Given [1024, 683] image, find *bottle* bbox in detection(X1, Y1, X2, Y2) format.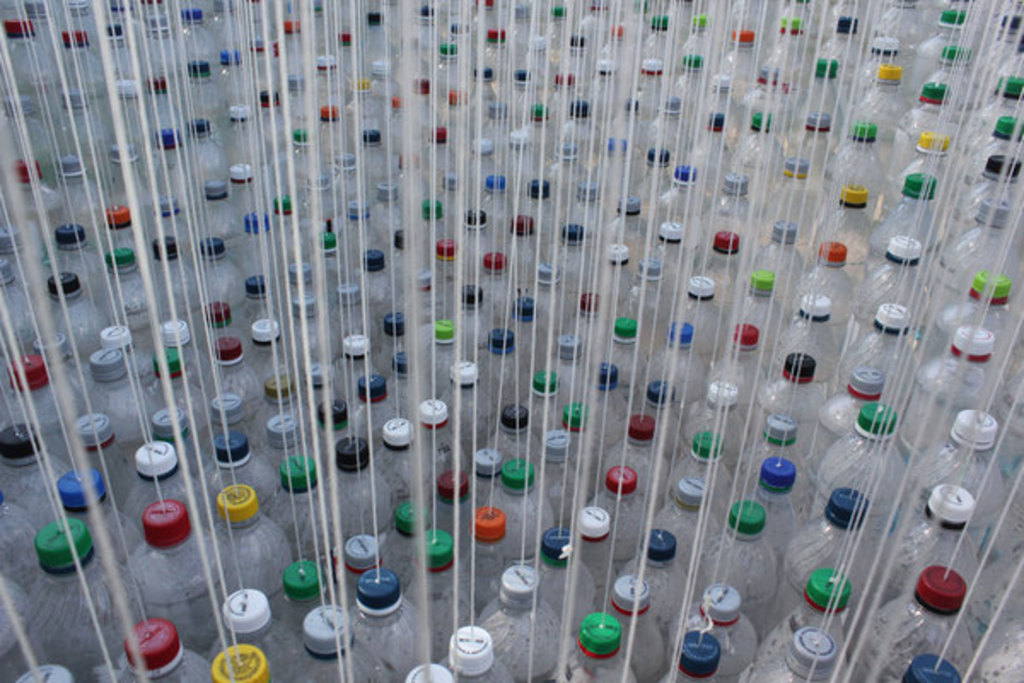
detection(869, 171, 935, 266).
